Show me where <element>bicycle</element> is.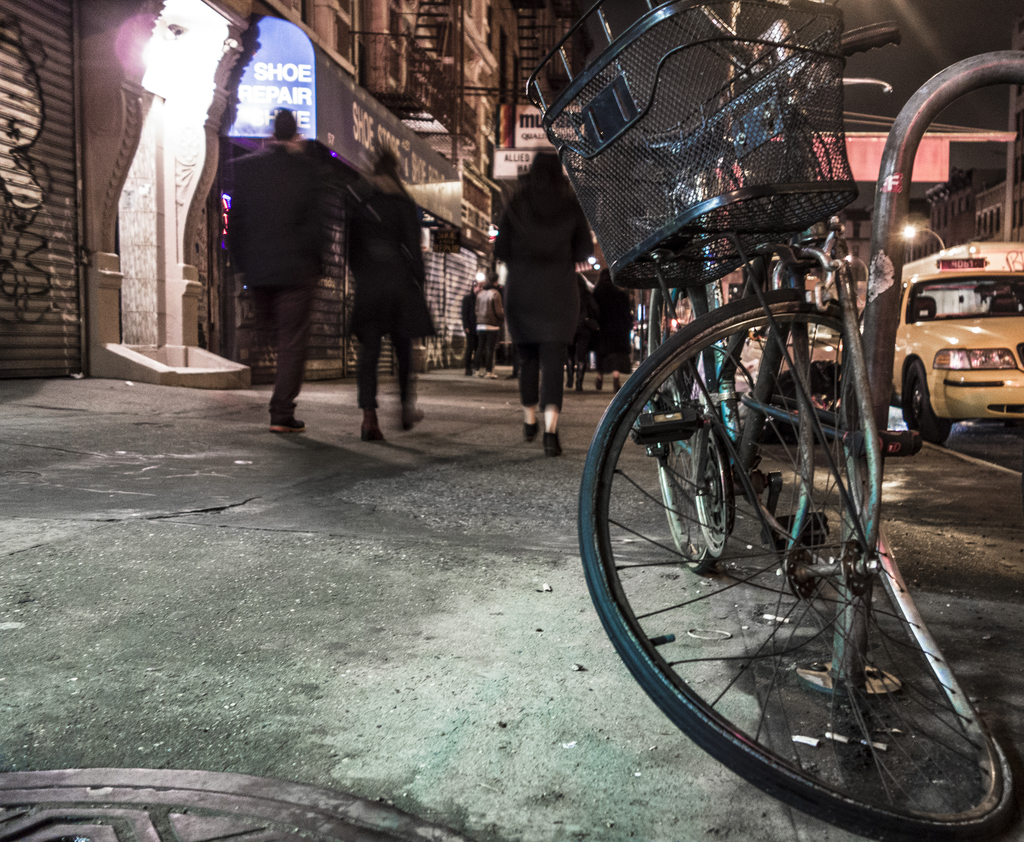
<element>bicycle</element> is at pyautogui.locateOnScreen(585, 0, 1023, 841).
